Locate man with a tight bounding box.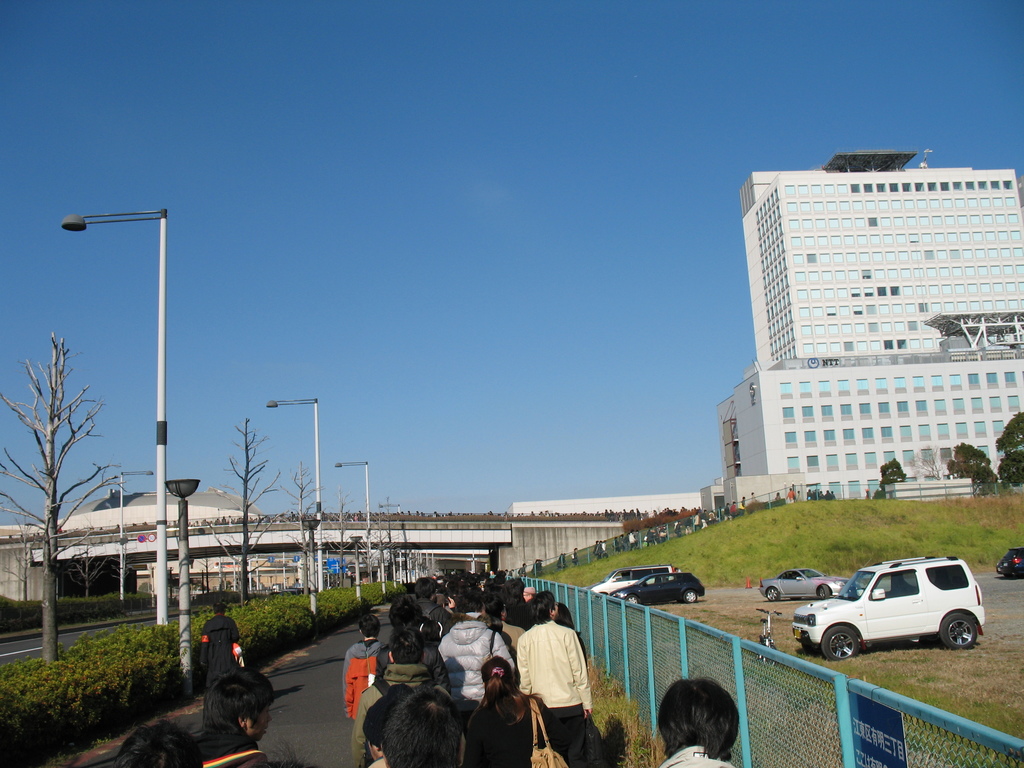
BBox(635, 506, 644, 518).
